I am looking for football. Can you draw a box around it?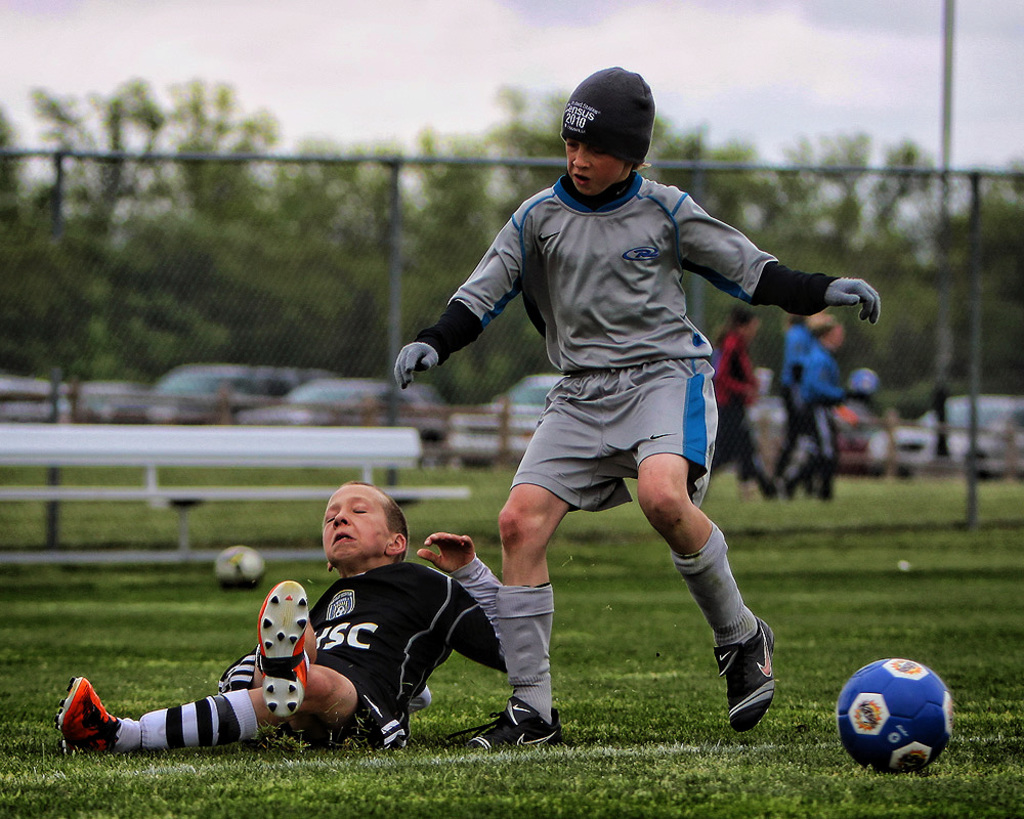
Sure, the bounding box is BBox(213, 543, 272, 597).
